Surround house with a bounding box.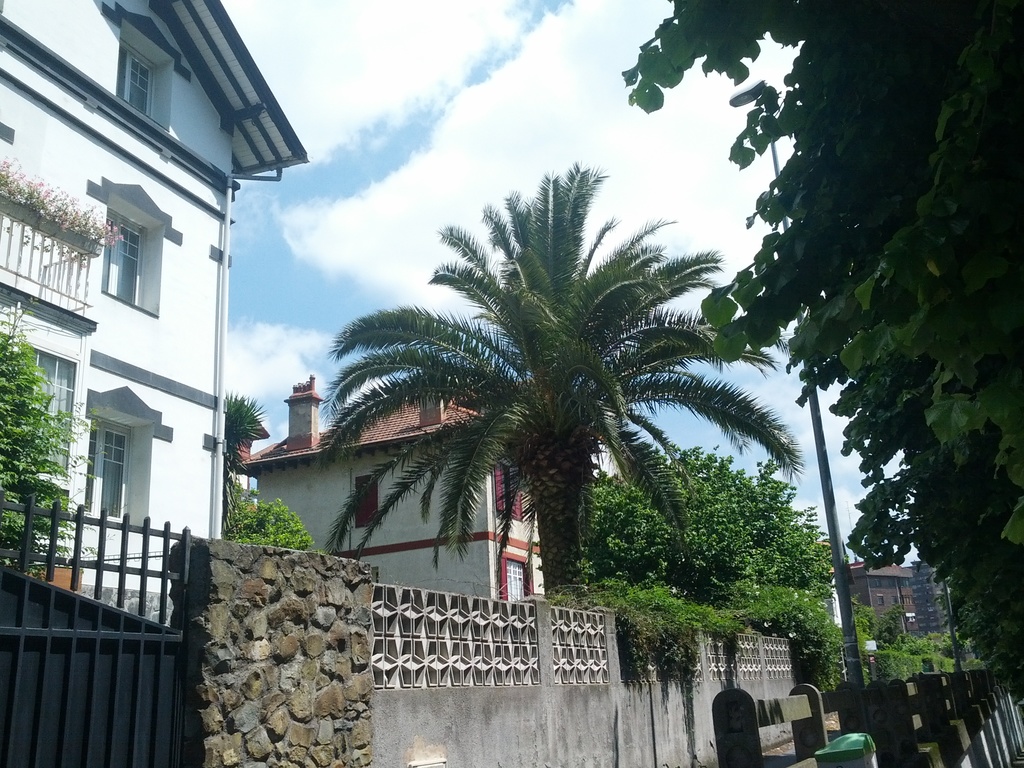
BBox(840, 554, 921, 641).
